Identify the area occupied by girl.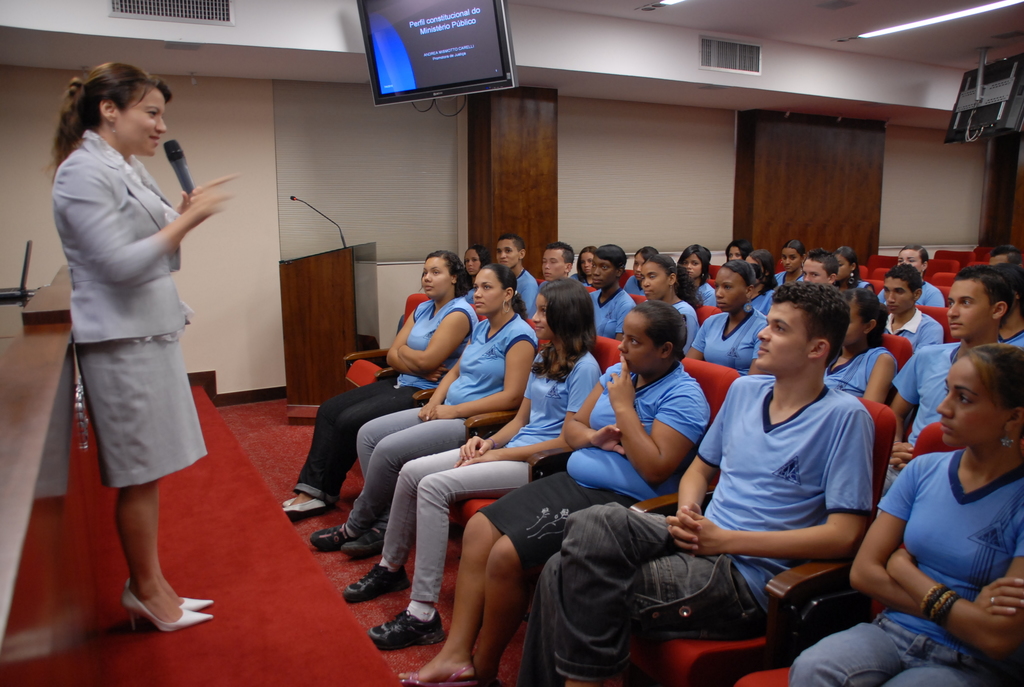
Area: x1=725 y1=244 x2=747 y2=265.
